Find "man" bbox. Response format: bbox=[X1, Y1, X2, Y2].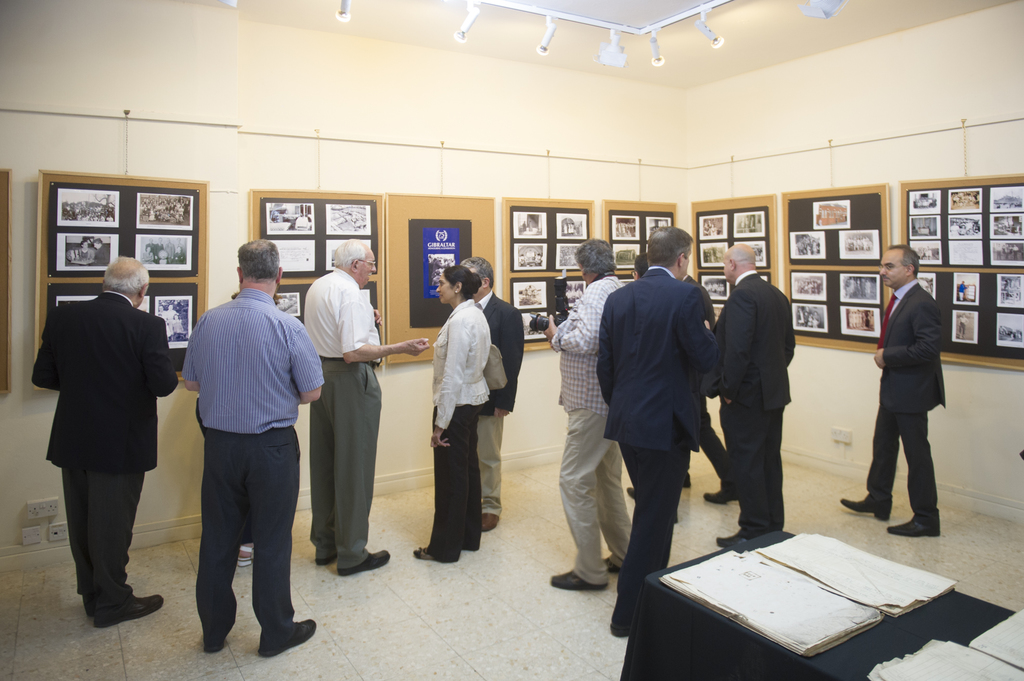
bbox=[712, 241, 798, 548].
